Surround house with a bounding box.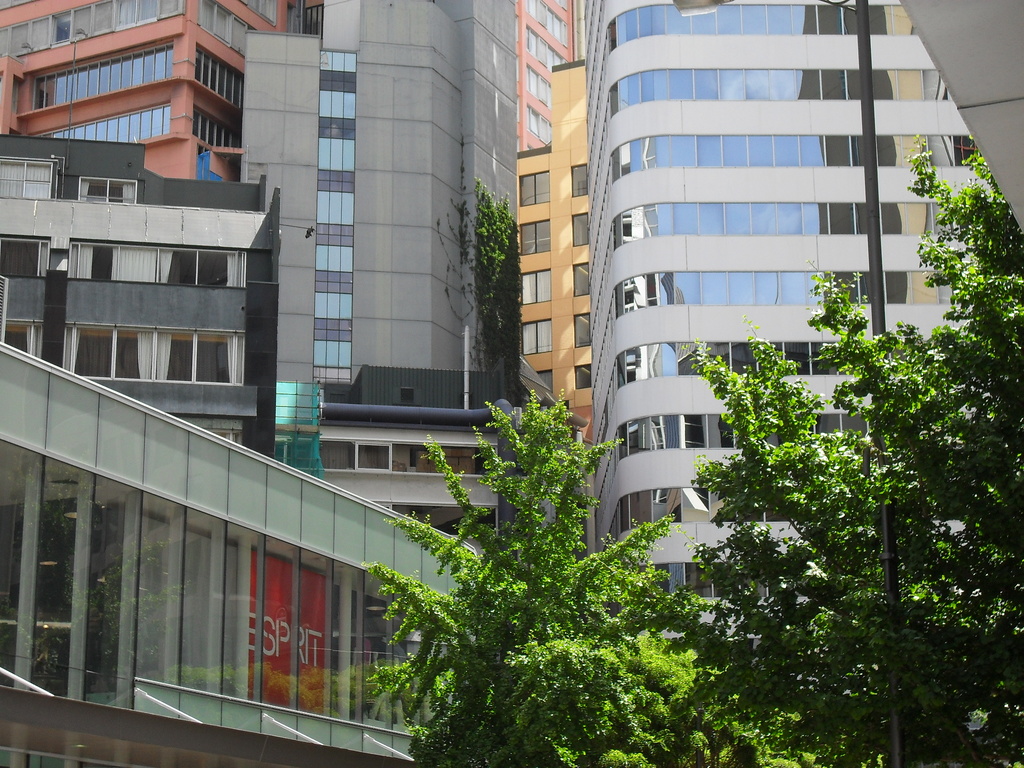
l=7, t=124, r=273, b=442.
